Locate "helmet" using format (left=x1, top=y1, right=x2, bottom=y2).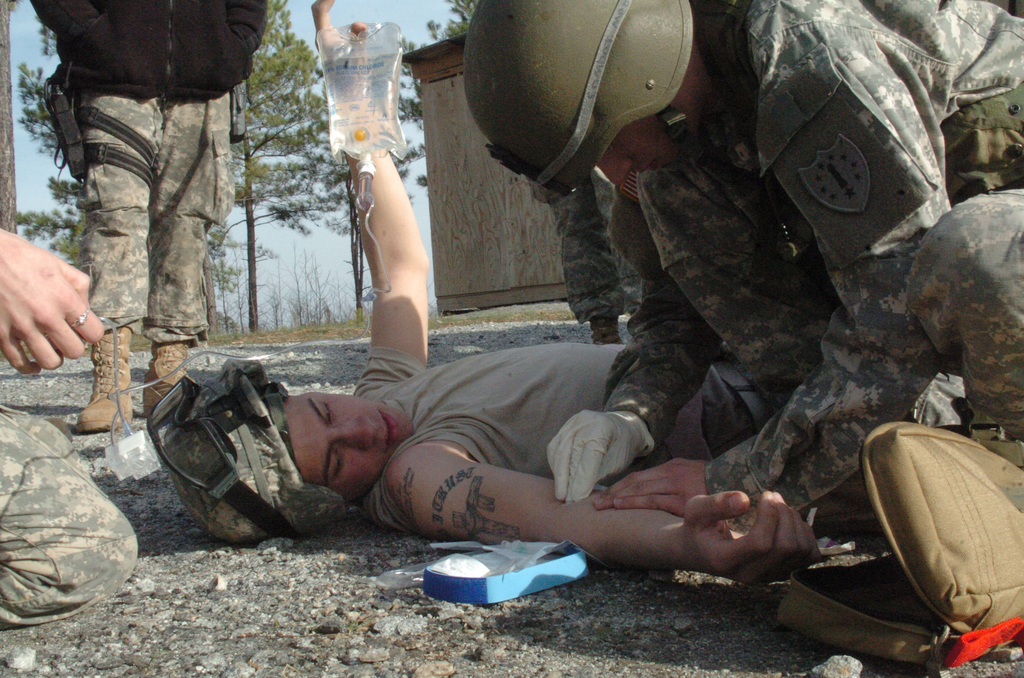
(left=463, top=0, right=696, bottom=206).
